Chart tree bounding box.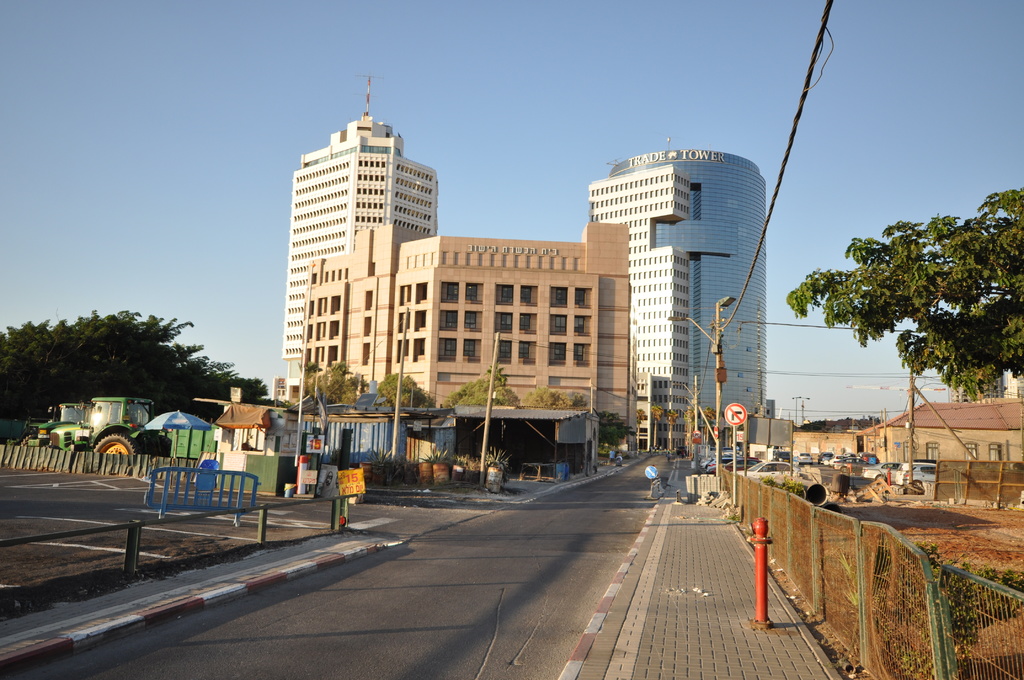
Charted: (x1=253, y1=397, x2=291, y2=408).
